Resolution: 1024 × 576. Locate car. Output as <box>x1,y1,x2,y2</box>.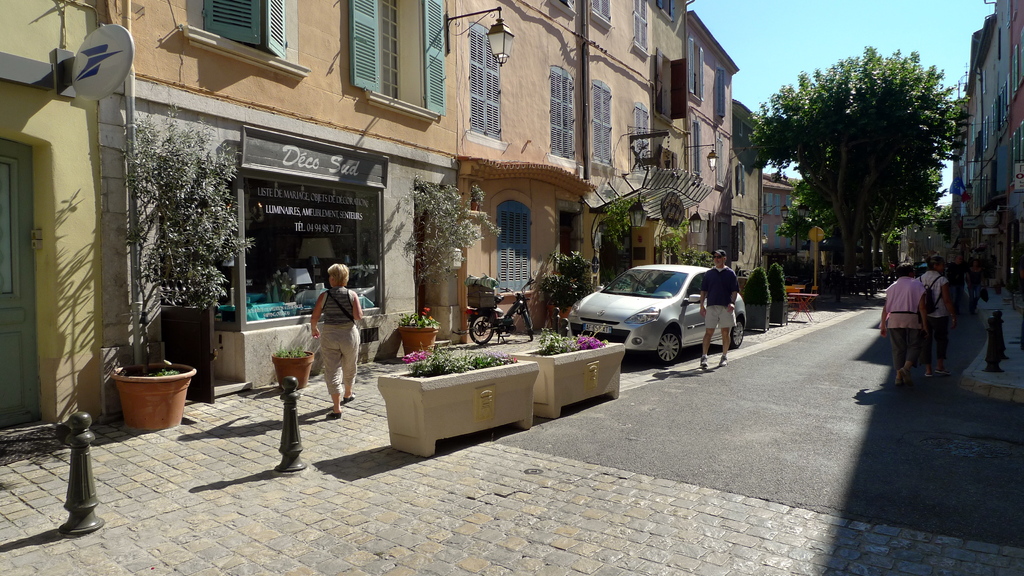
<box>559,257,753,371</box>.
